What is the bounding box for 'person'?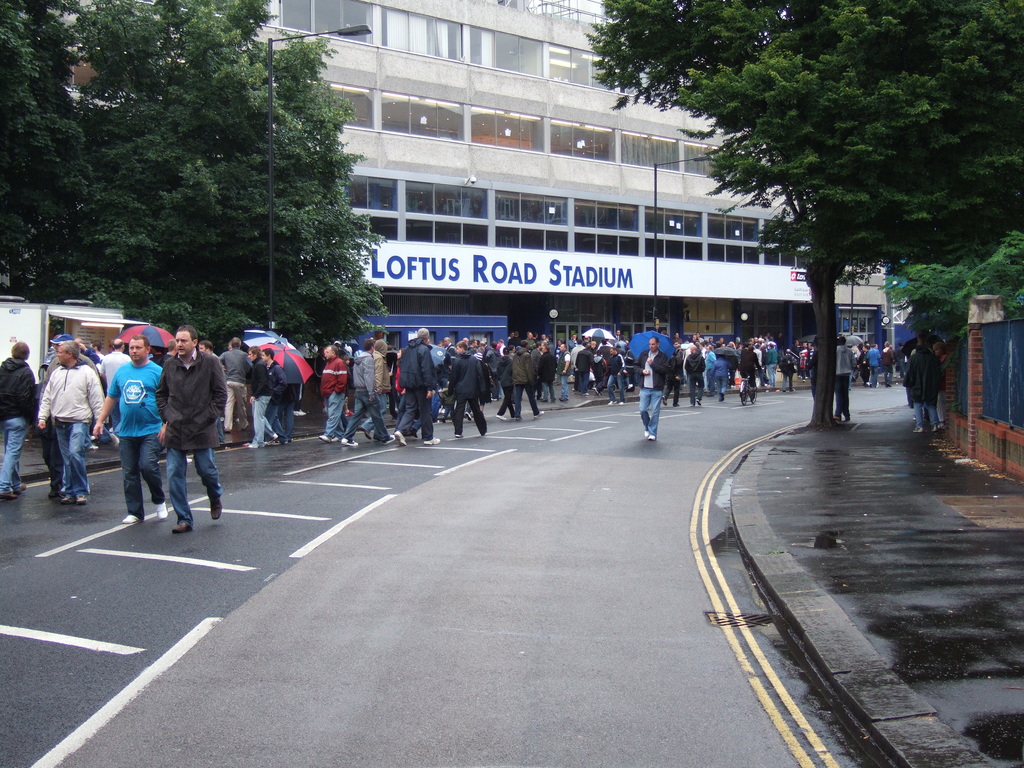
29,333,100,498.
